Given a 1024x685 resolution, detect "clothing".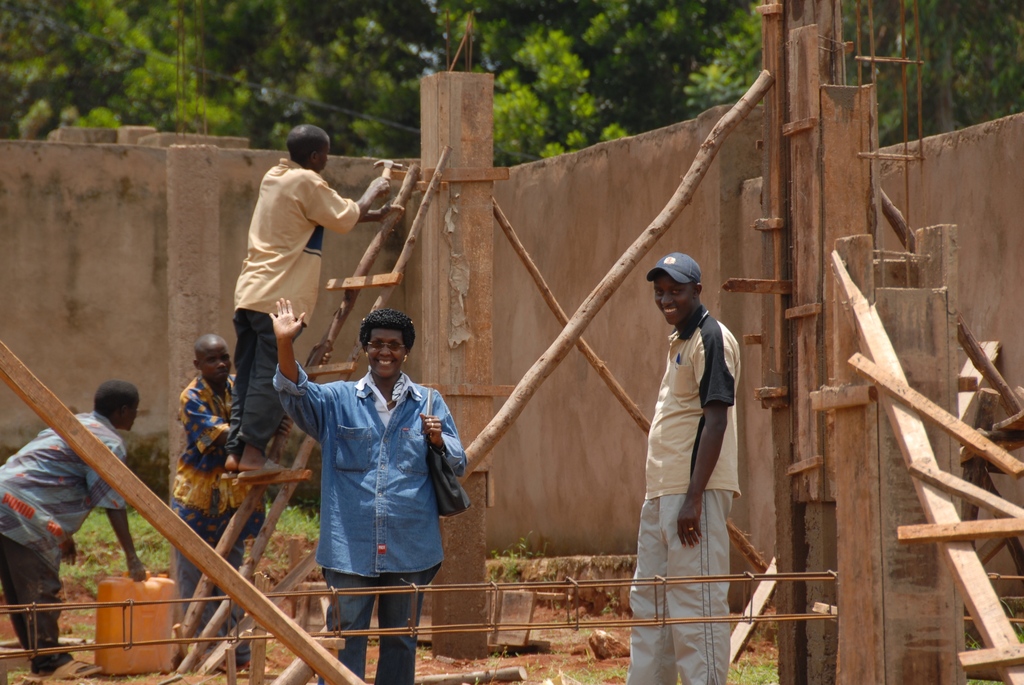
0:413:125:675.
